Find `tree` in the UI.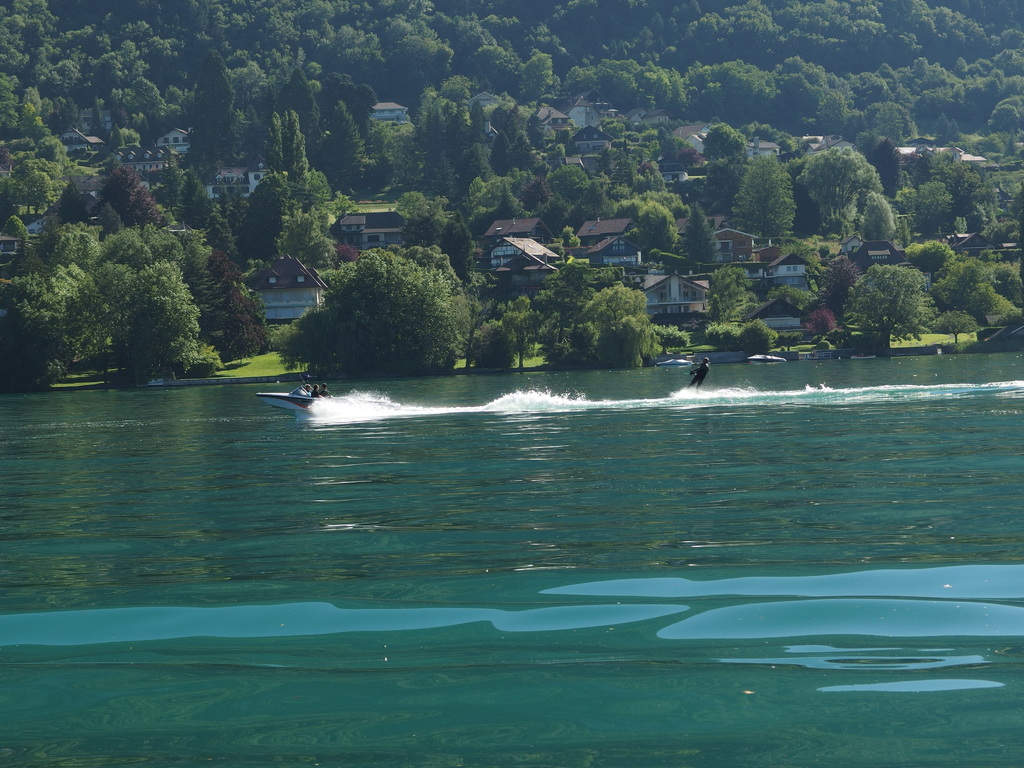
UI element at 442:214:483:288.
